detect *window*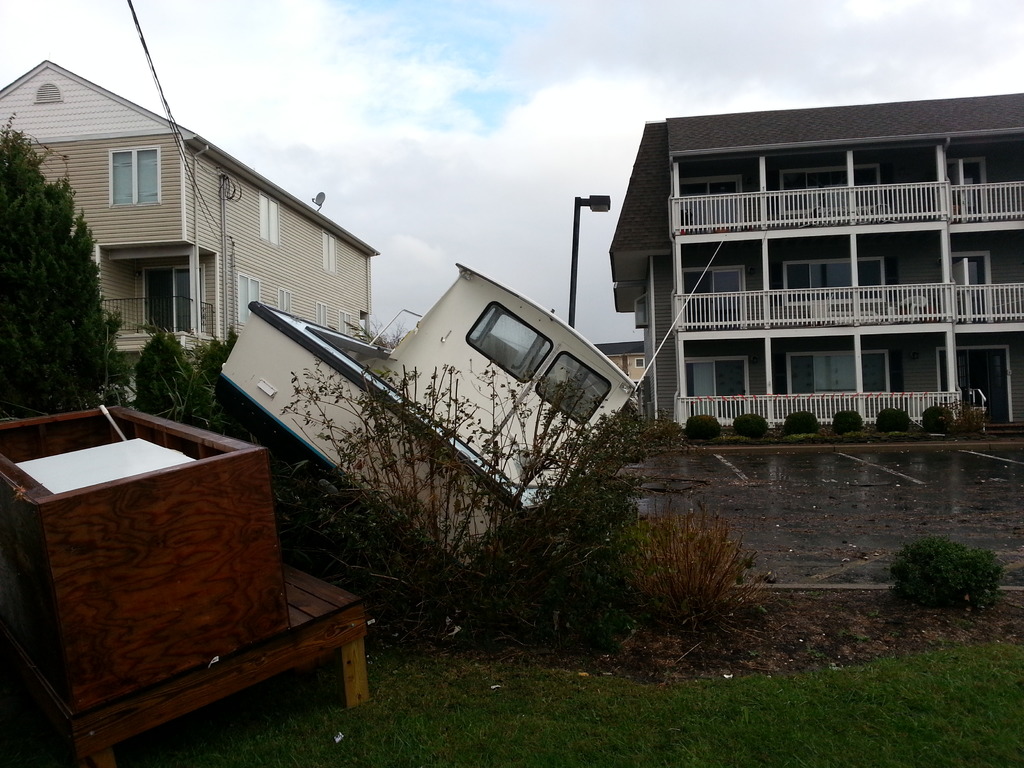
x1=317 y1=300 x2=328 y2=327
